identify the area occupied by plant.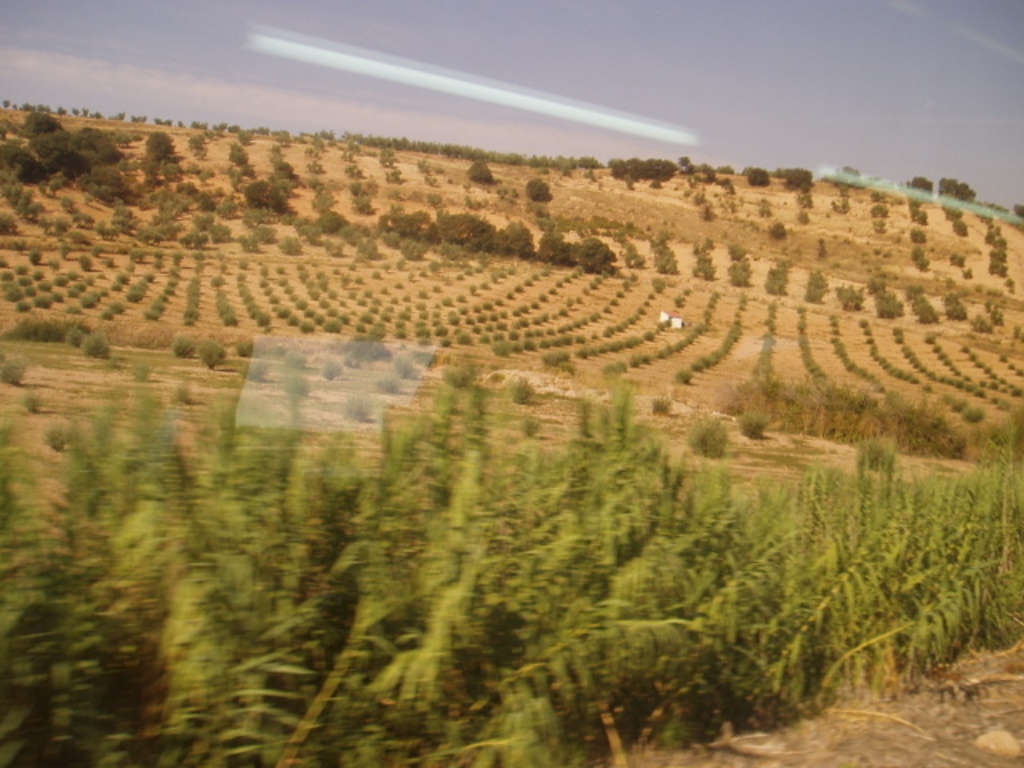
Area: crop(178, 330, 198, 365).
